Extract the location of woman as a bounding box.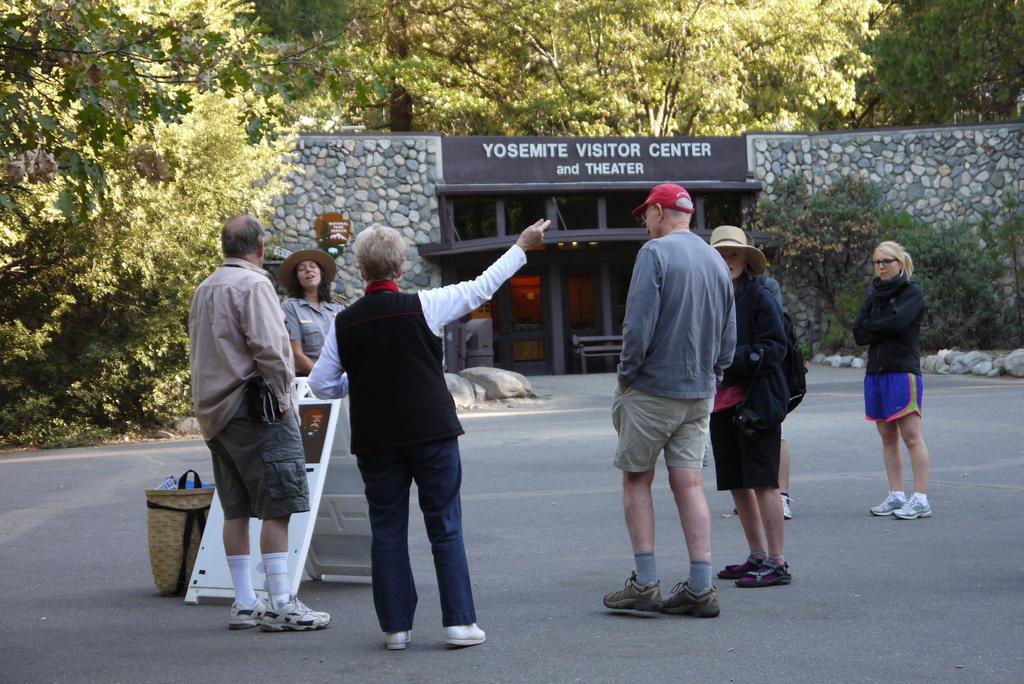
region(278, 251, 349, 374).
